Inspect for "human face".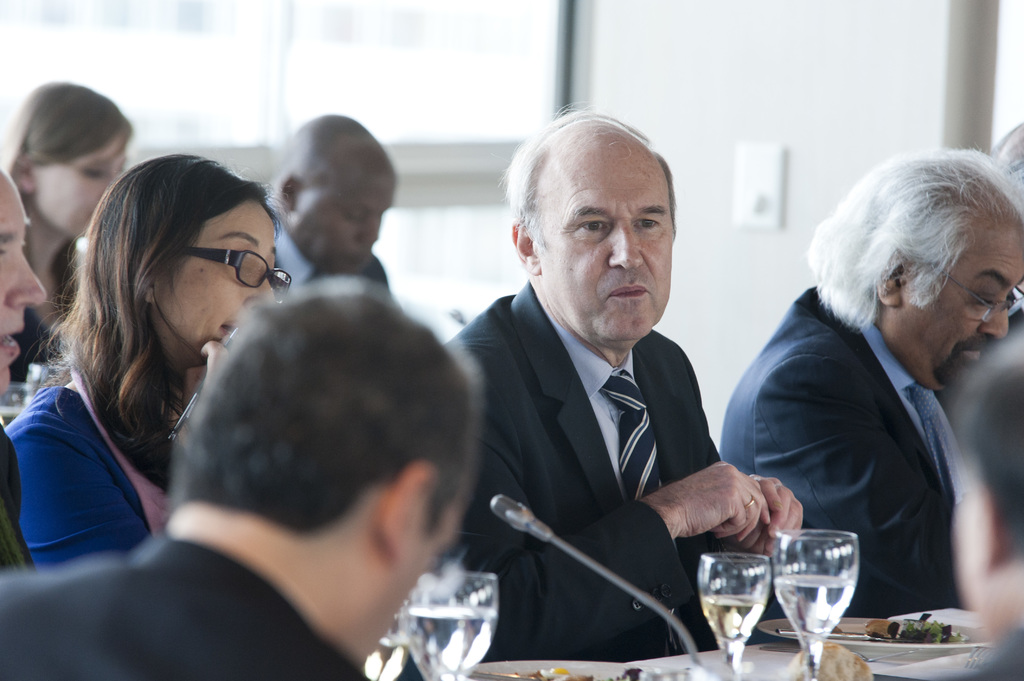
Inspection: locate(355, 486, 463, 638).
